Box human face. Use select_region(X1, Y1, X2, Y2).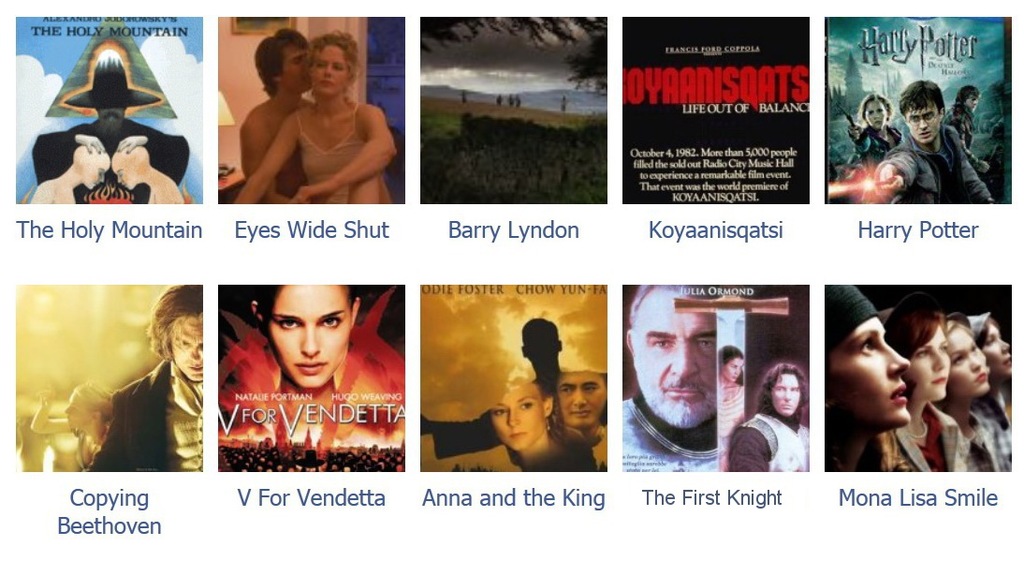
select_region(631, 288, 715, 426).
